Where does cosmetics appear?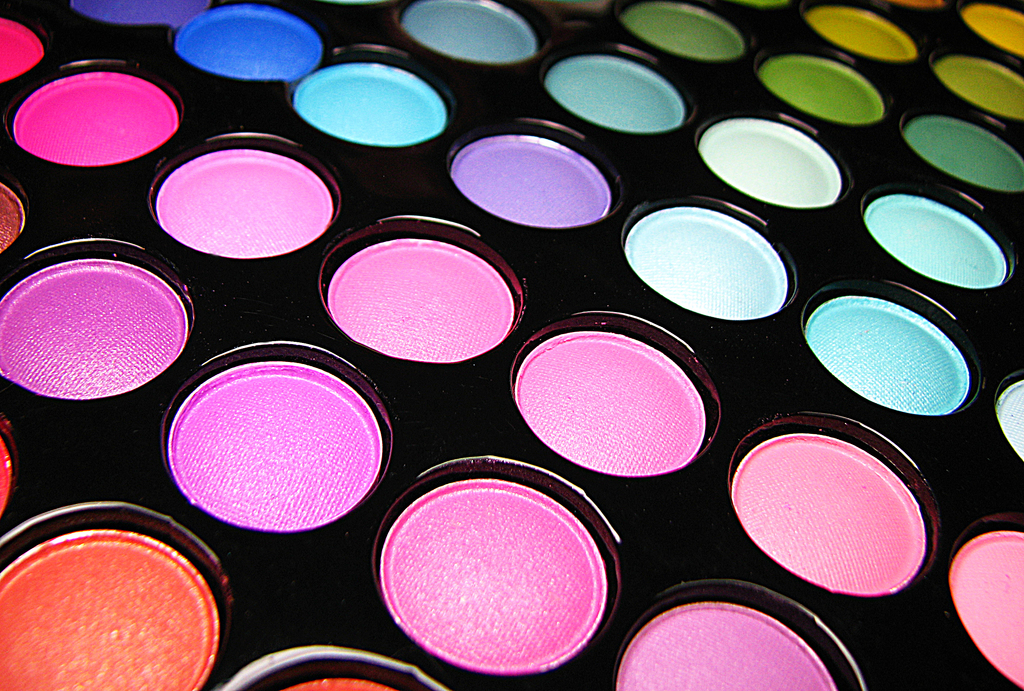
Appears at {"x1": 762, "y1": 55, "x2": 886, "y2": 128}.
